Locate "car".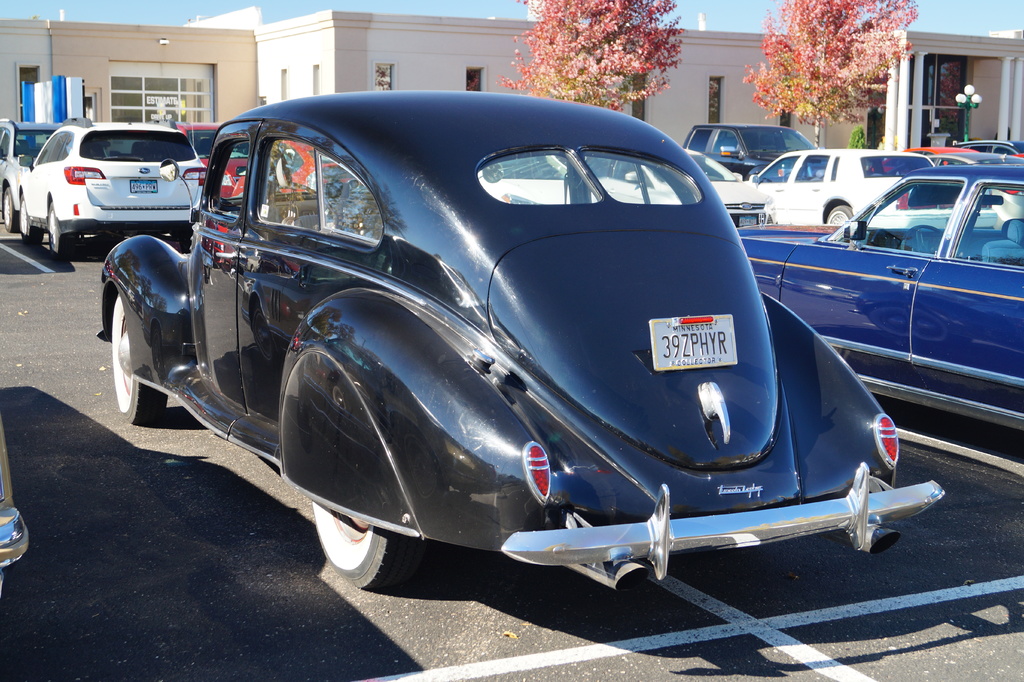
Bounding box: {"x1": 480, "y1": 143, "x2": 782, "y2": 233}.
